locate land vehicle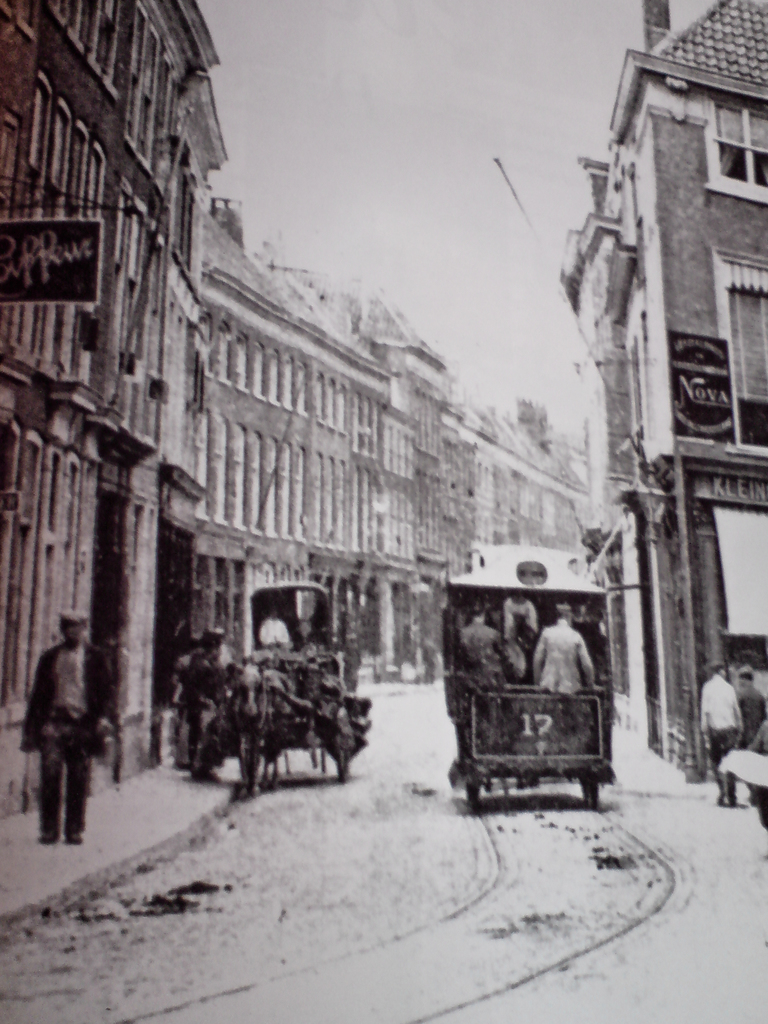
<box>227,578,346,795</box>
